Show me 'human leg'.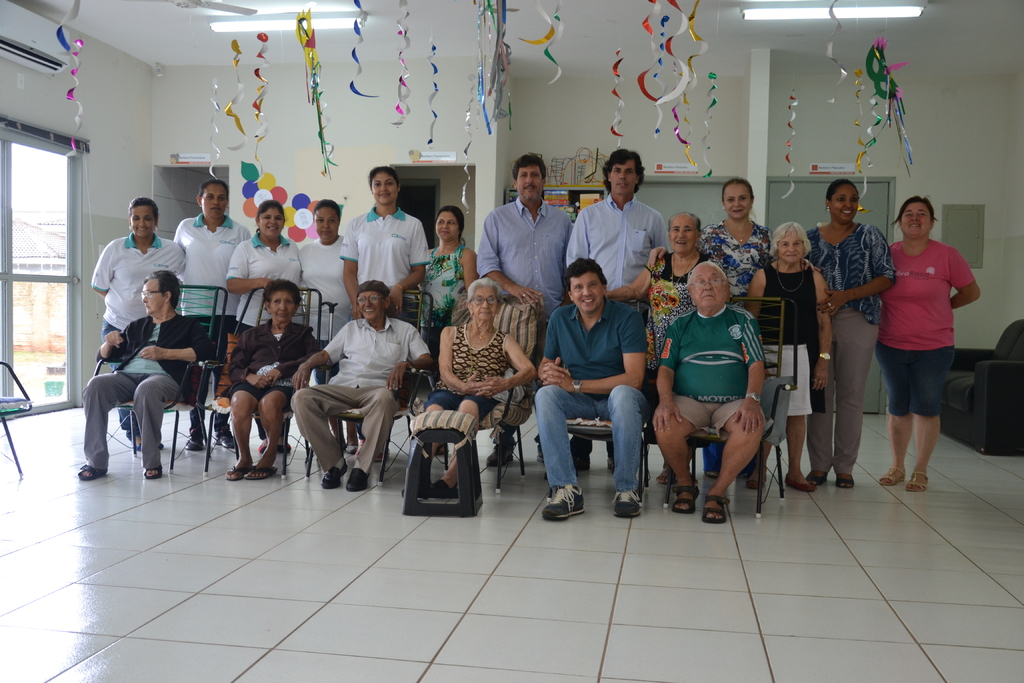
'human leg' is here: (left=130, top=375, right=174, bottom=483).
